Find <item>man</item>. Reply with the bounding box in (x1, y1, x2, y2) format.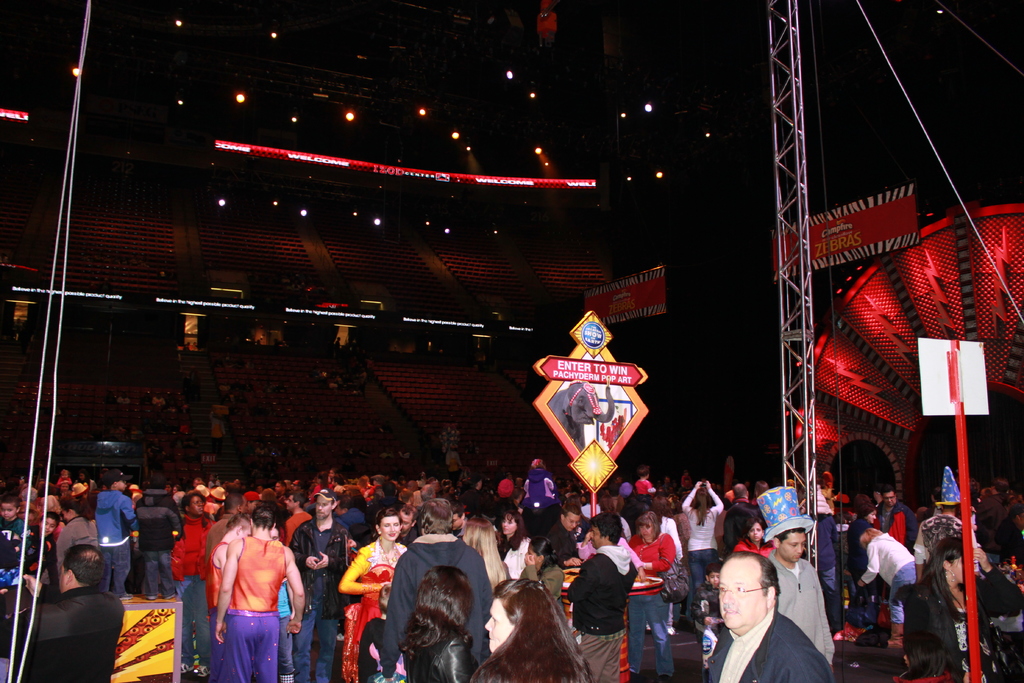
(134, 468, 184, 597).
